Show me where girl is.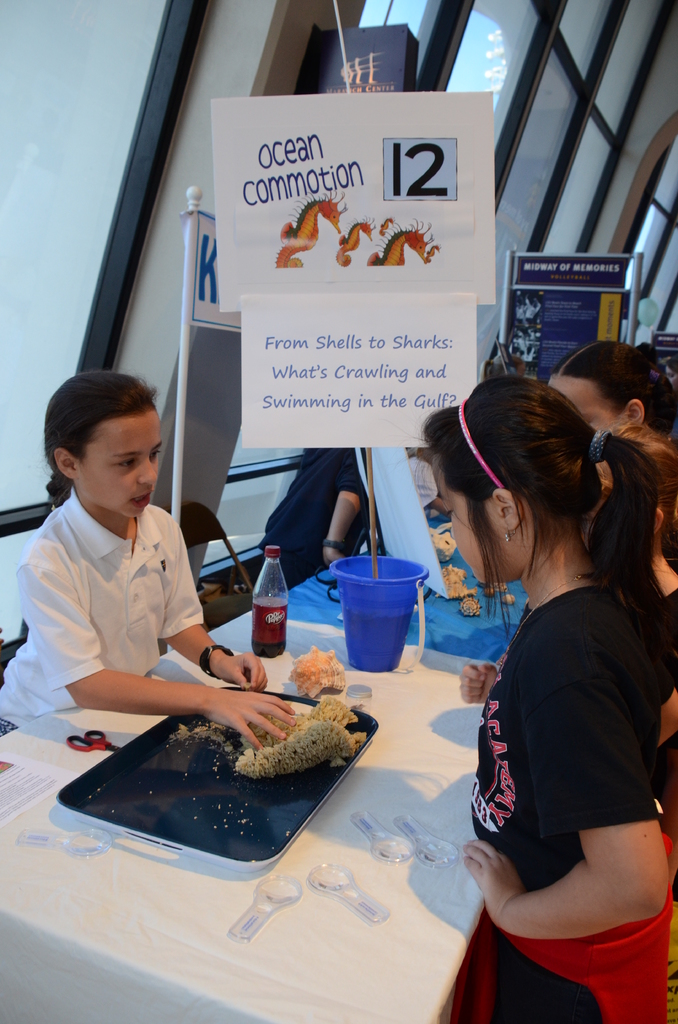
girl is at l=417, t=372, r=677, b=1023.
